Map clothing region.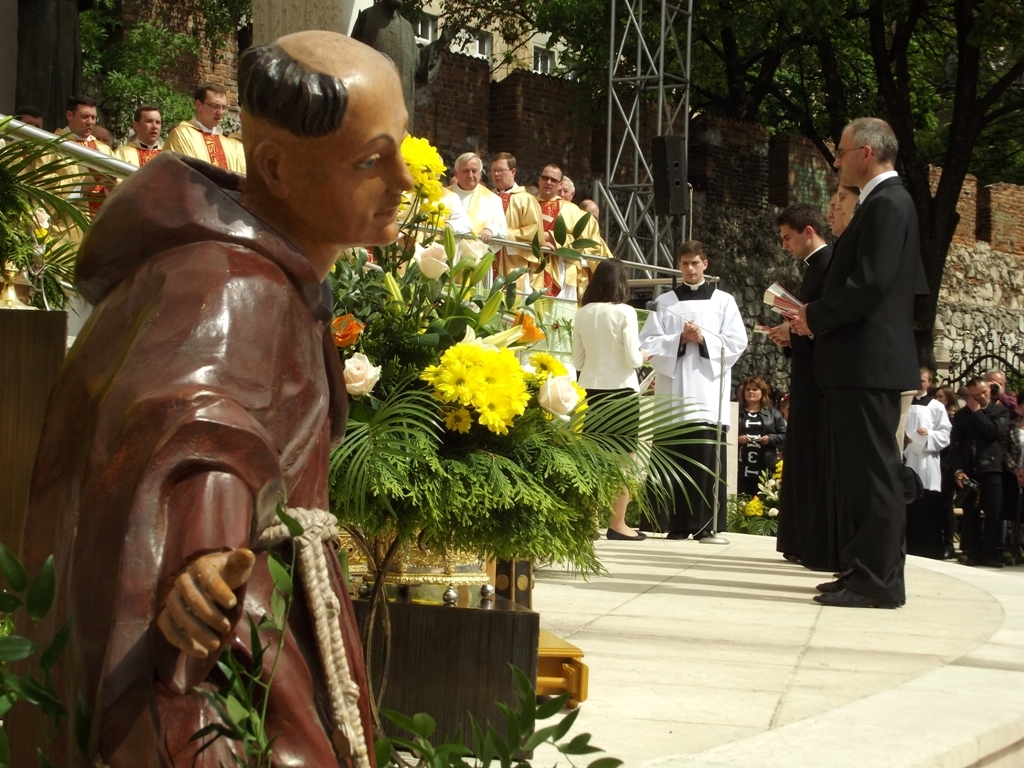
Mapped to select_region(515, 270, 590, 489).
